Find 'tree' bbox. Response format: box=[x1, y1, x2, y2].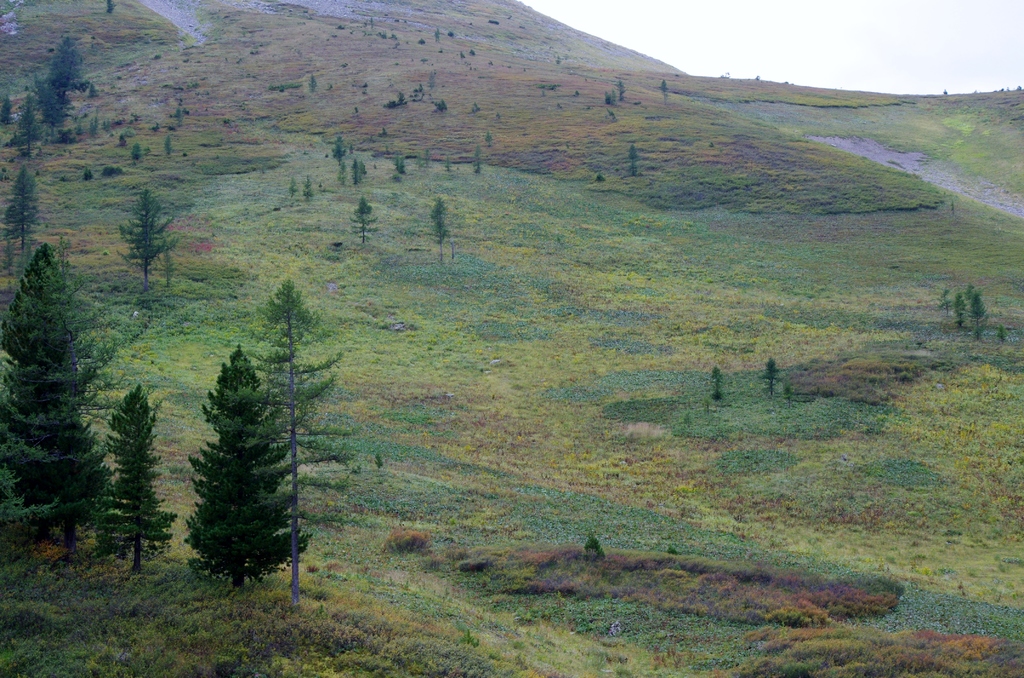
box=[111, 192, 178, 286].
